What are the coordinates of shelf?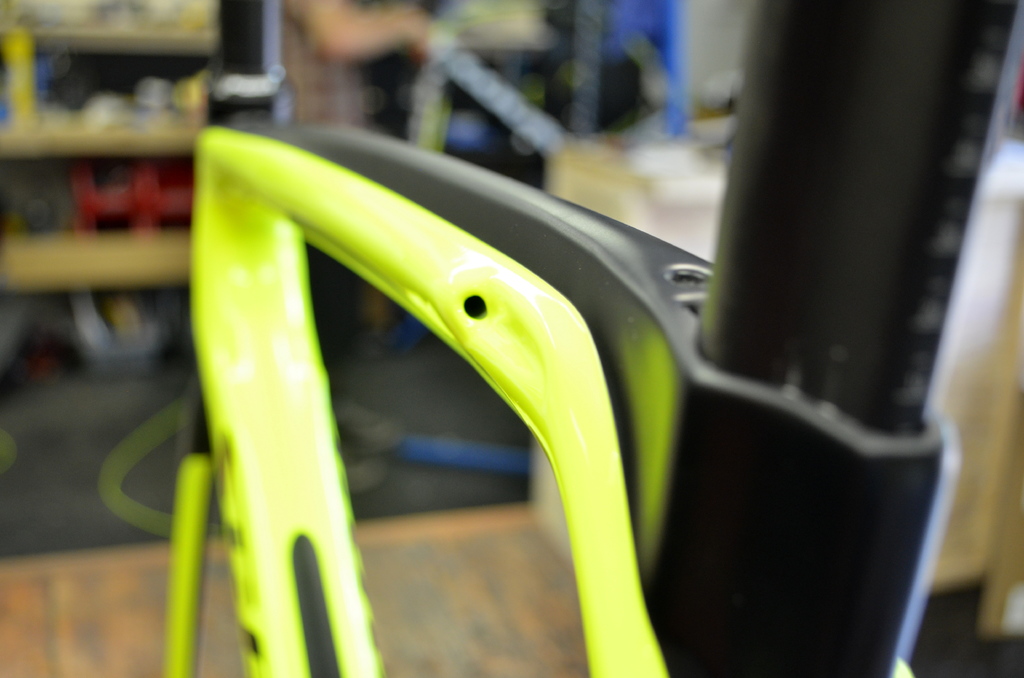
<bbox>0, 0, 299, 309</bbox>.
